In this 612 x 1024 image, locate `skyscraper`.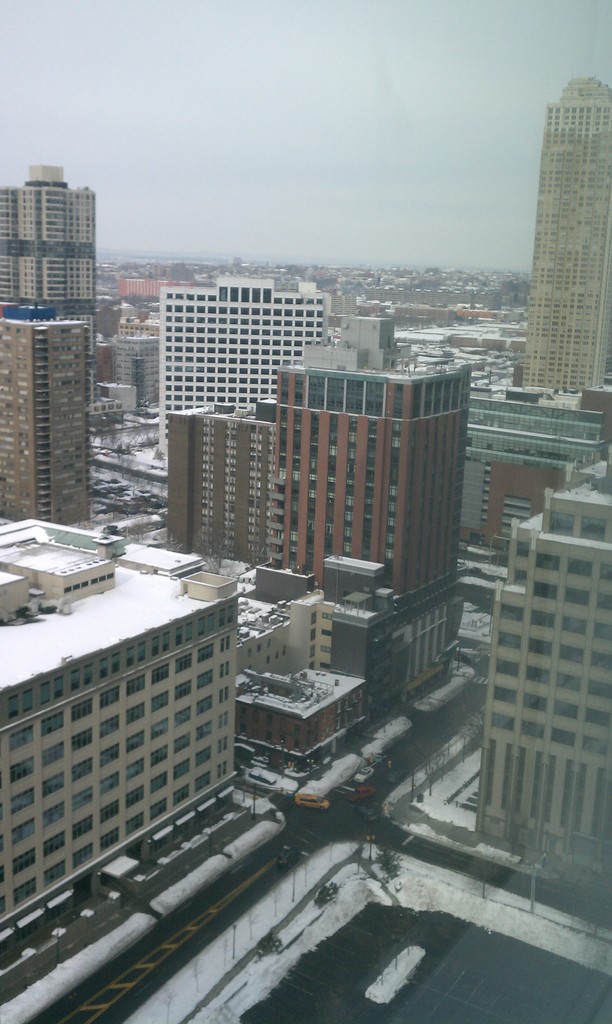
Bounding box: 327/566/464/715.
